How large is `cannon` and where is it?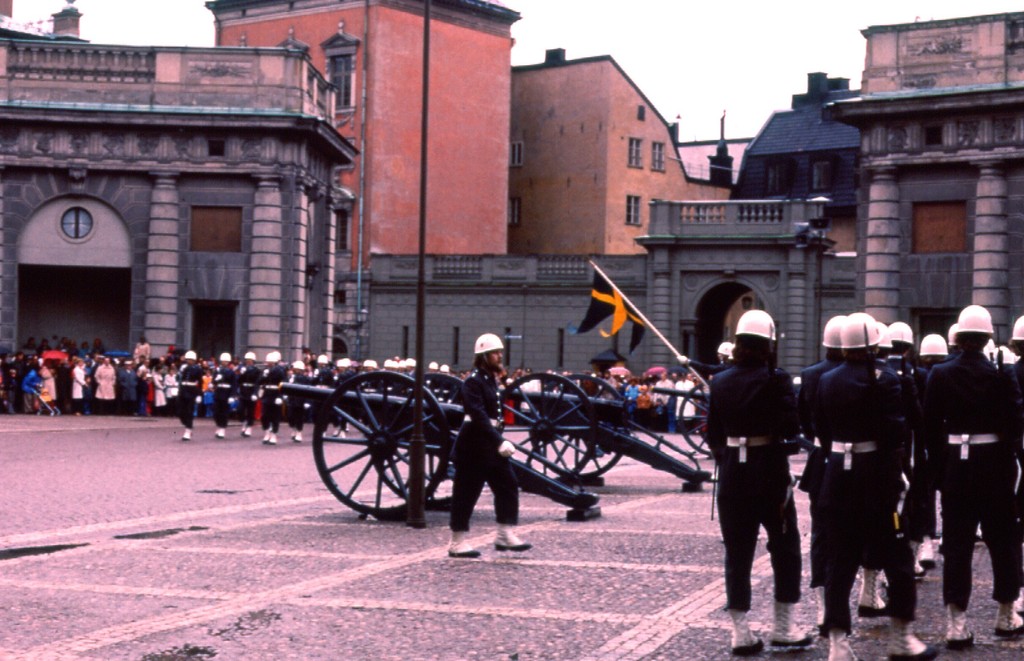
Bounding box: bbox(275, 371, 607, 527).
